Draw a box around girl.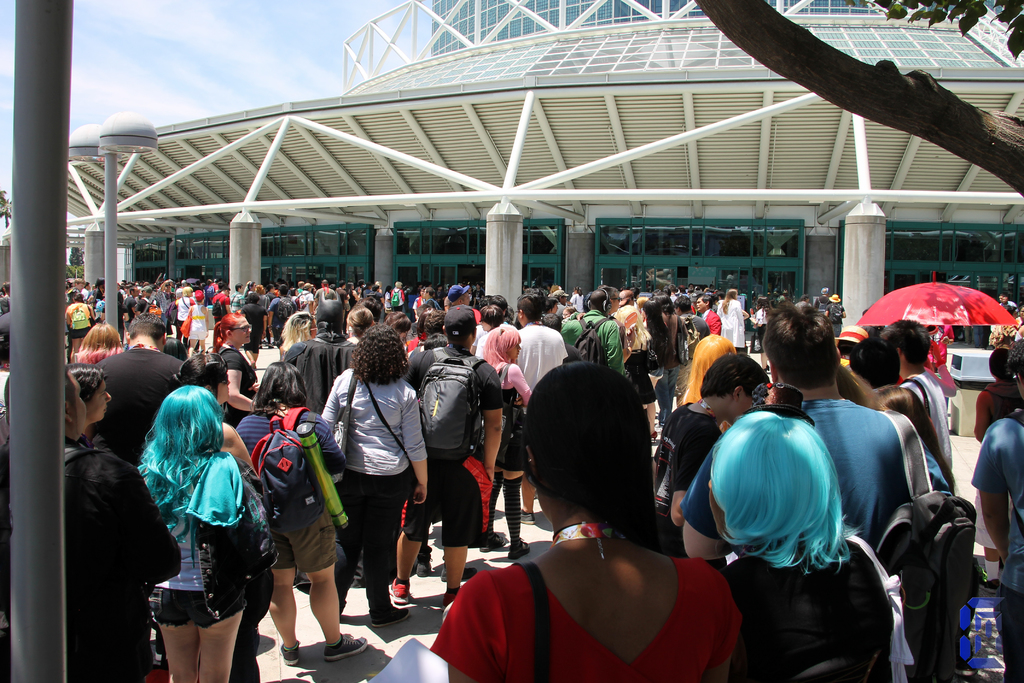
bbox=(477, 330, 535, 557).
